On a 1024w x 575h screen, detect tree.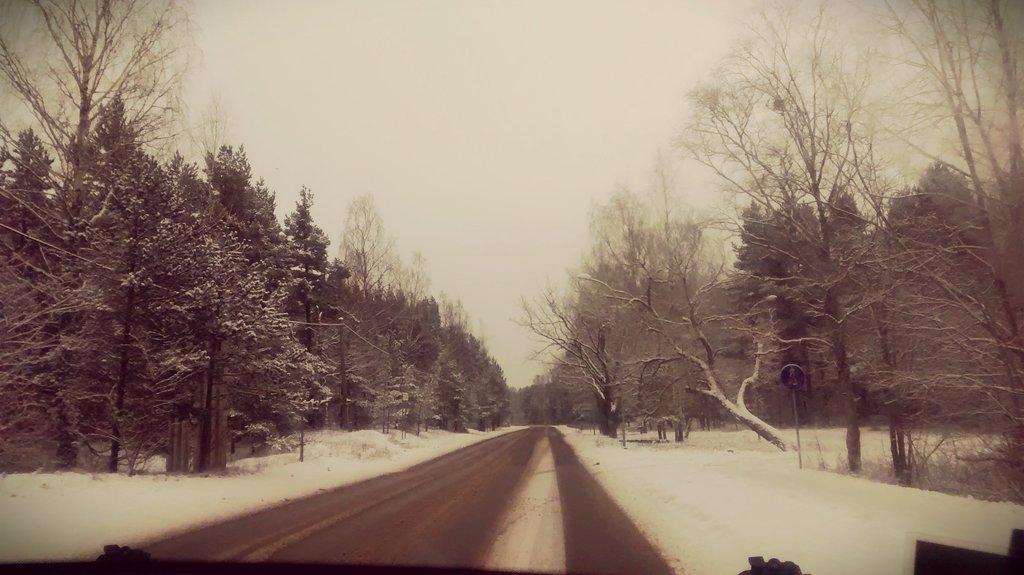
649/83/831/428.
